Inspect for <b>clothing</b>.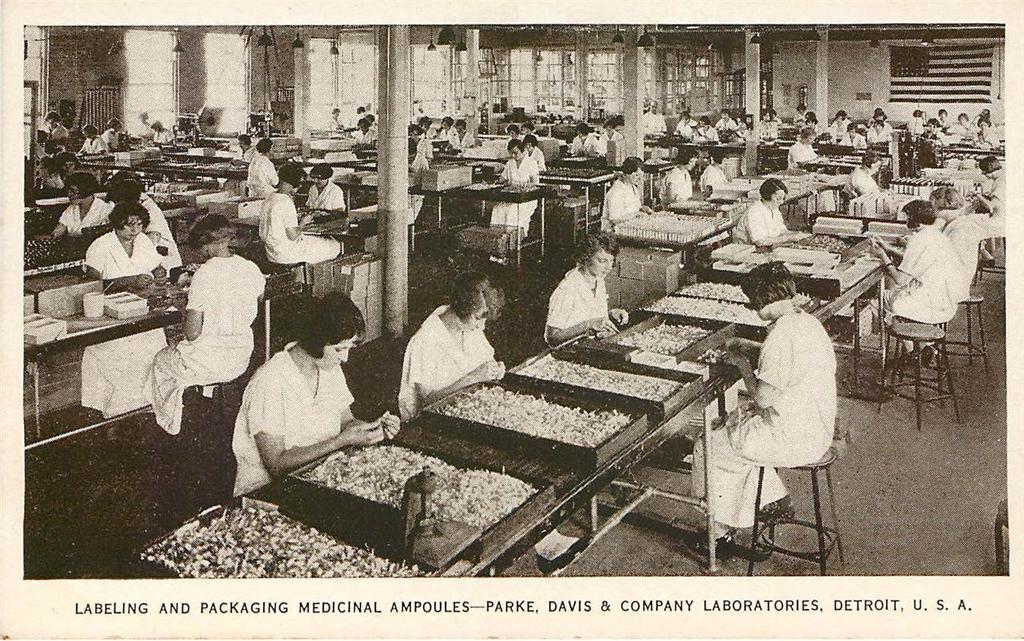
Inspection: {"left": 668, "top": 166, "right": 698, "bottom": 208}.
